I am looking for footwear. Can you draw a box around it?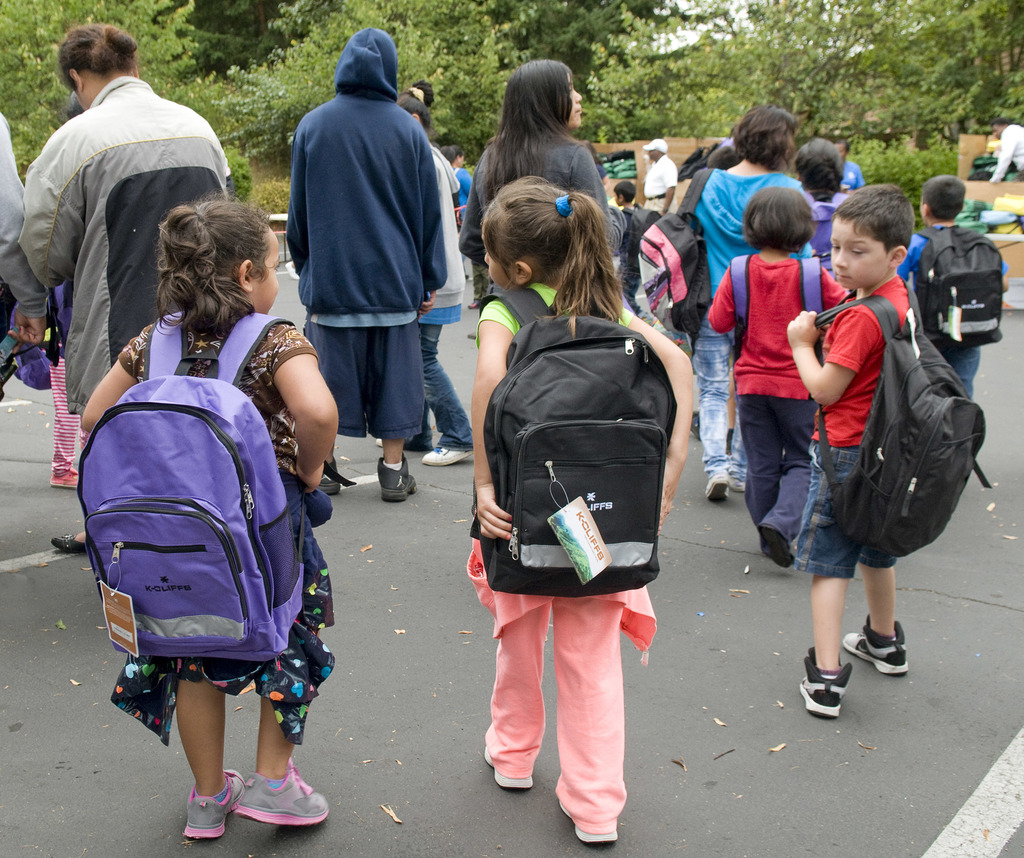
Sure, the bounding box is Rect(324, 464, 347, 493).
